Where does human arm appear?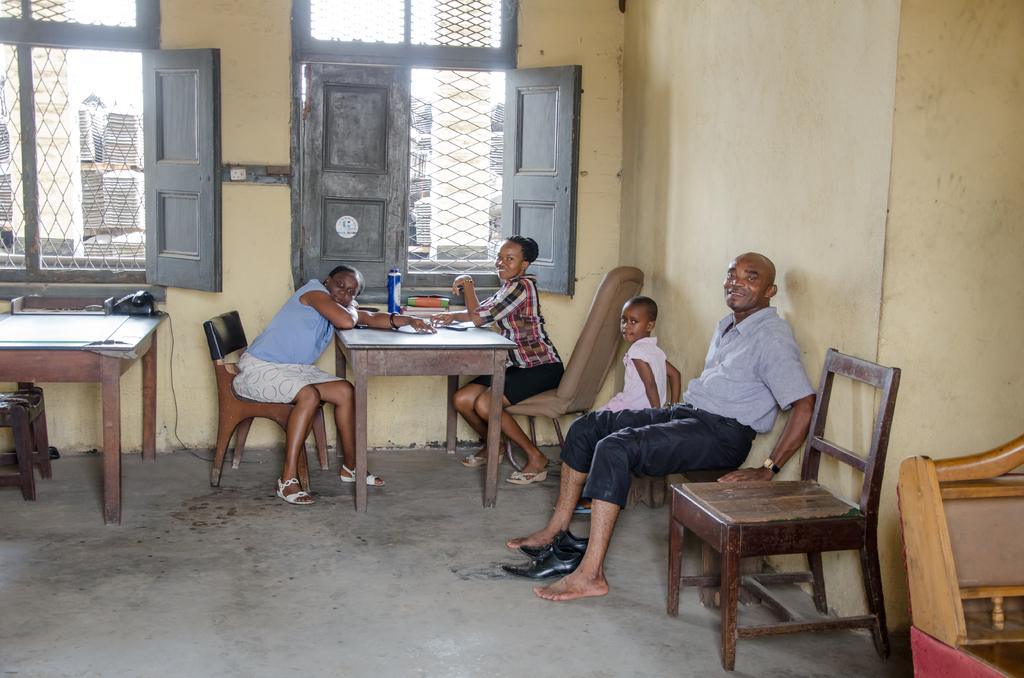
Appears at rect(452, 272, 530, 325).
